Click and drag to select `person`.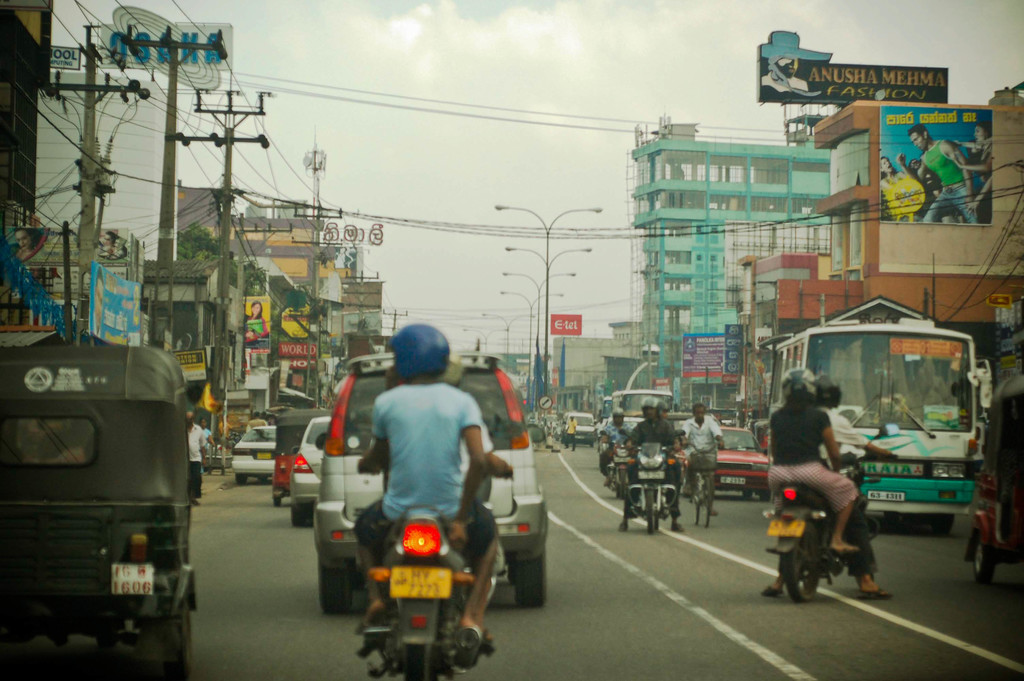
Selection: 193:410:204:507.
